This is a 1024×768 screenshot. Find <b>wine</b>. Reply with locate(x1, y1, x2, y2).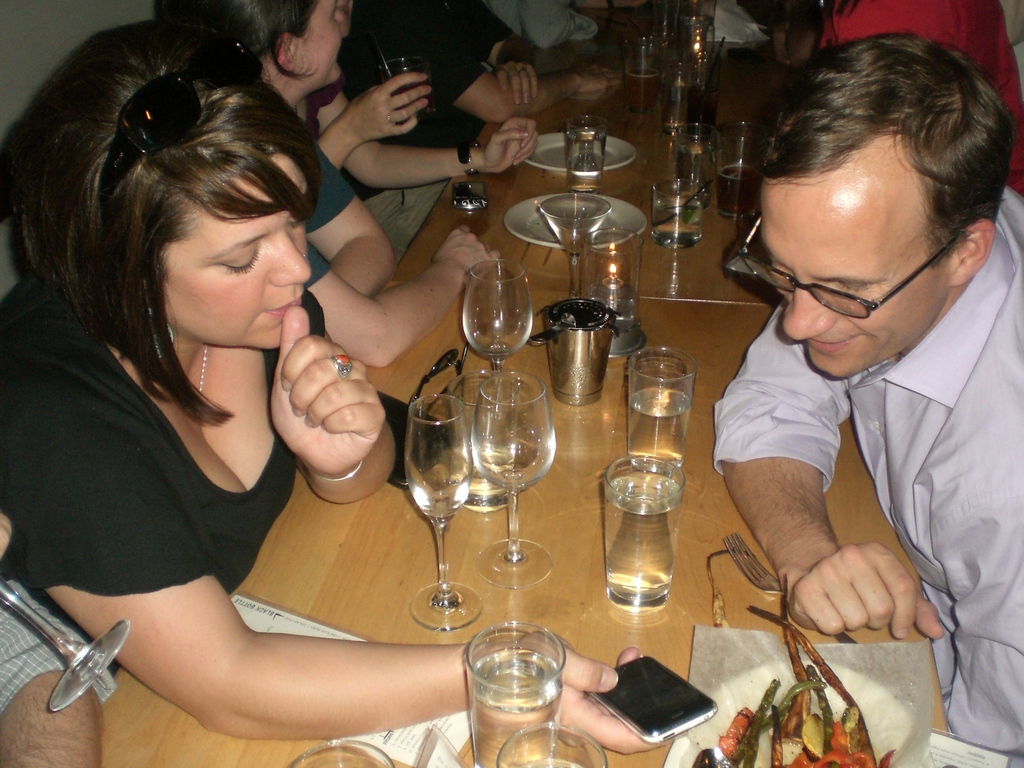
locate(623, 71, 662, 119).
